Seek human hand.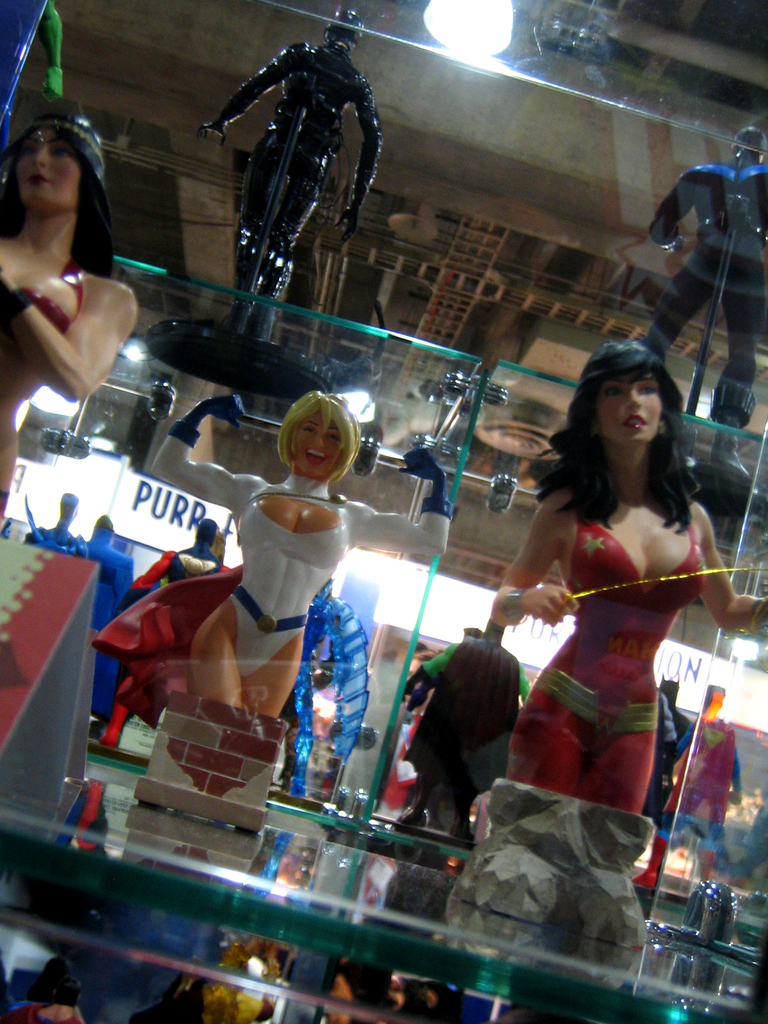
rect(397, 445, 444, 482).
